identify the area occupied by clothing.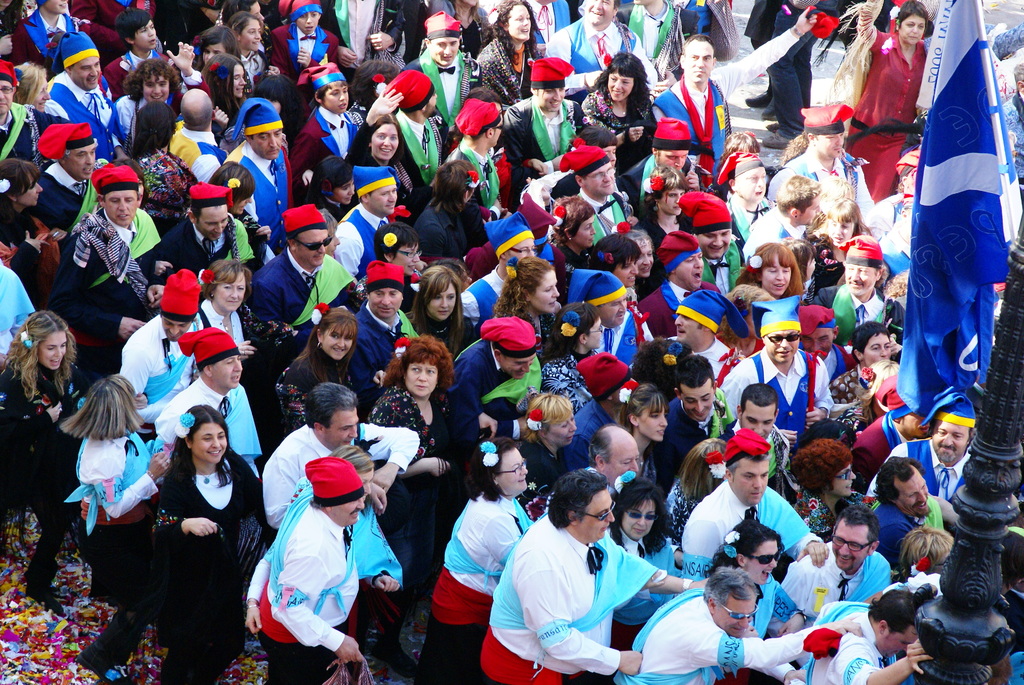
Area: 122, 321, 209, 429.
